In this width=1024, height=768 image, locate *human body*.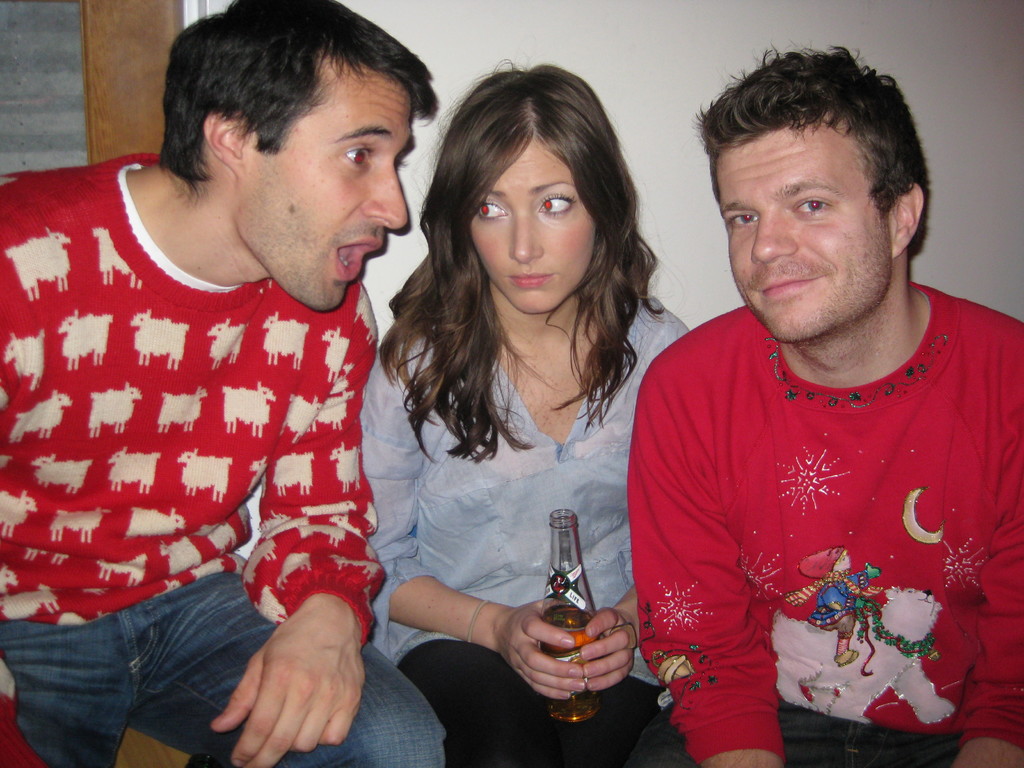
Bounding box: <bbox>637, 304, 1023, 767</bbox>.
